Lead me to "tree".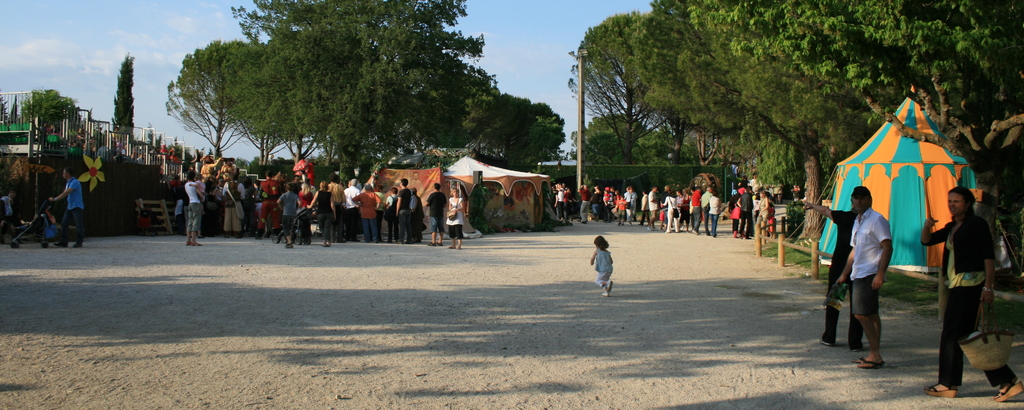
Lead to <box>652,129,698,167</box>.
